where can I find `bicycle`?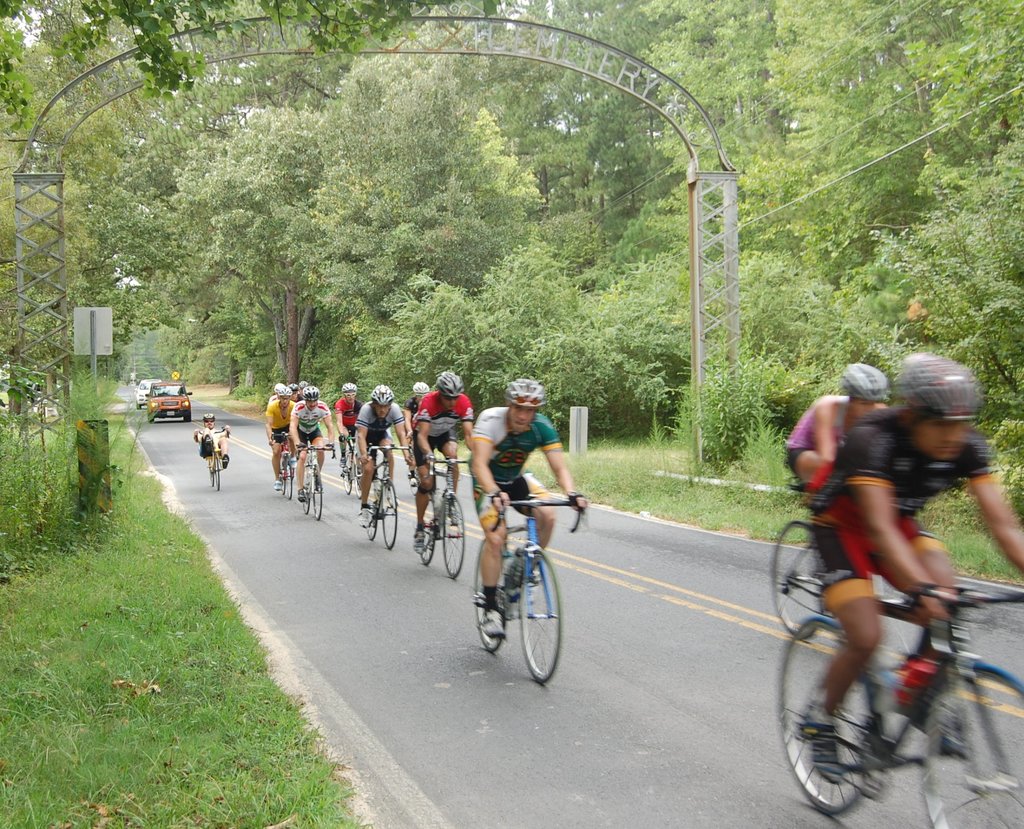
You can find it at region(195, 427, 233, 491).
